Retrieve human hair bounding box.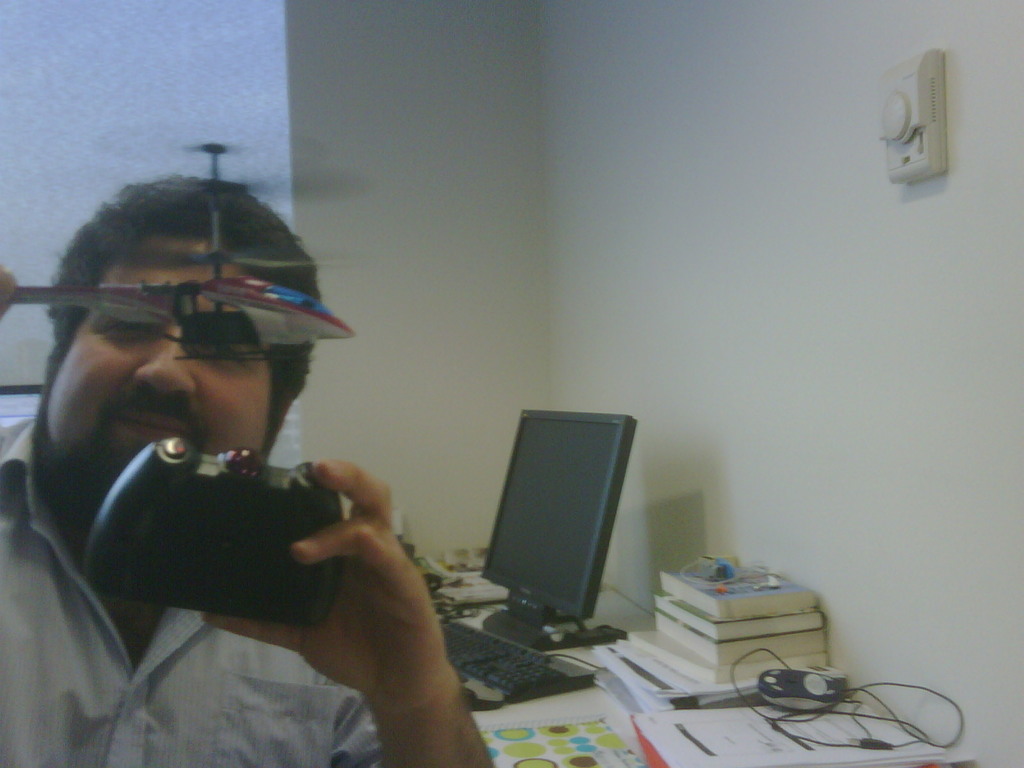
Bounding box: <box>53,192,322,453</box>.
